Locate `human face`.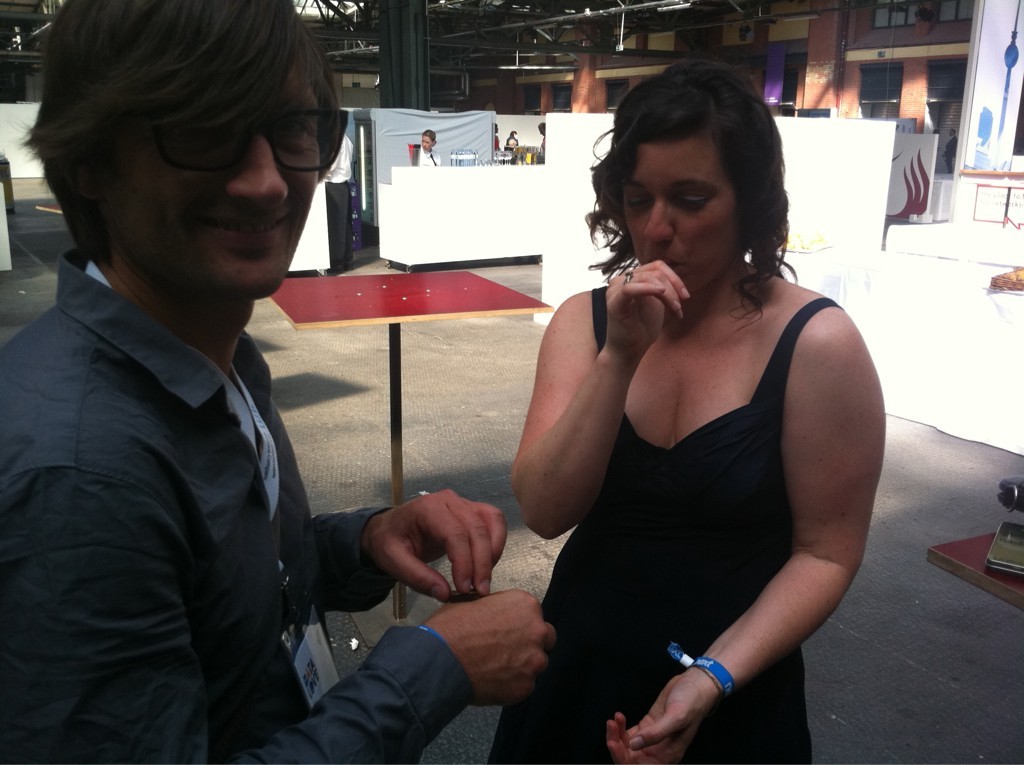
Bounding box: Rect(619, 132, 755, 299).
